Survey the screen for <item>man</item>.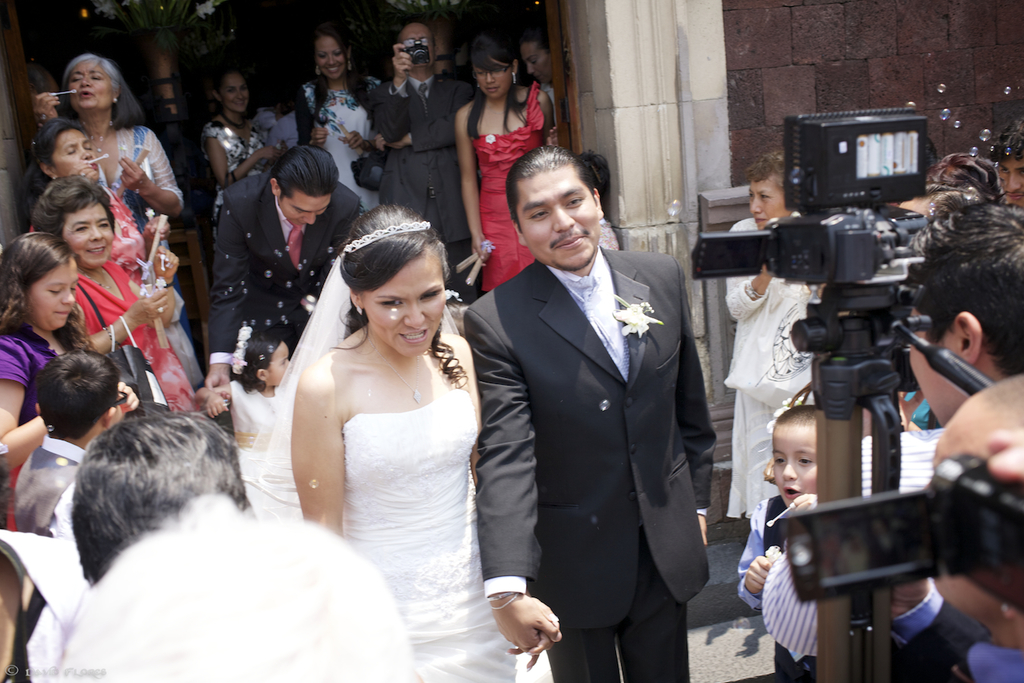
Survey found: [x1=475, y1=140, x2=718, y2=680].
